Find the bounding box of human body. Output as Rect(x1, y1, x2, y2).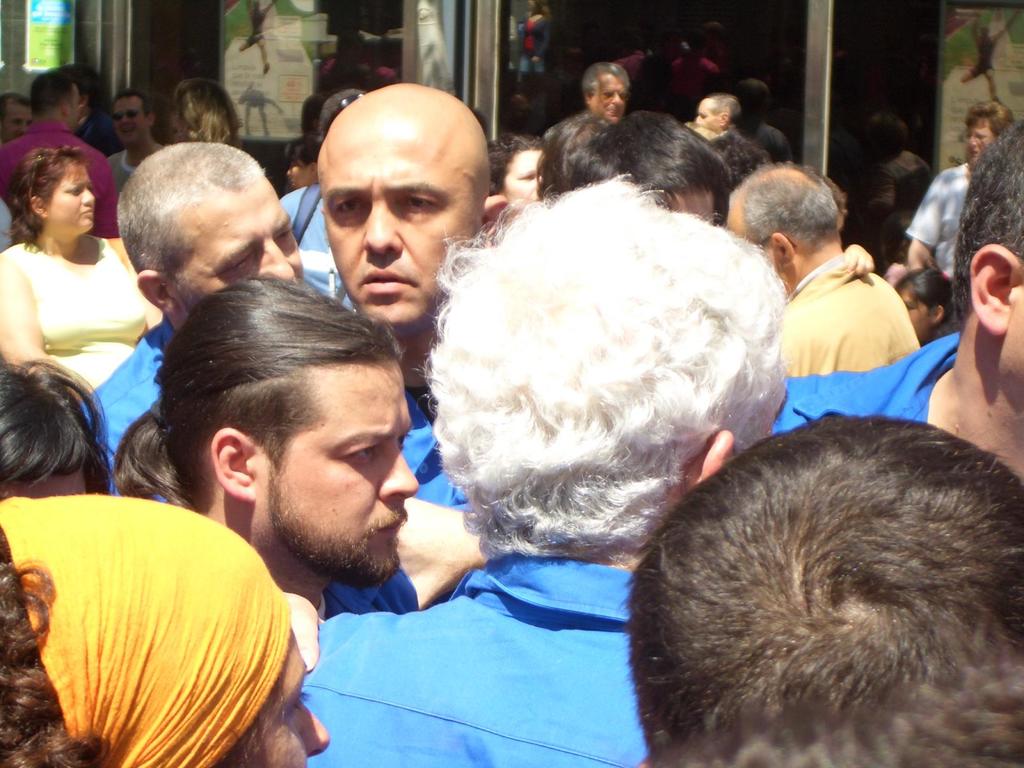
Rect(80, 317, 175, 476).
